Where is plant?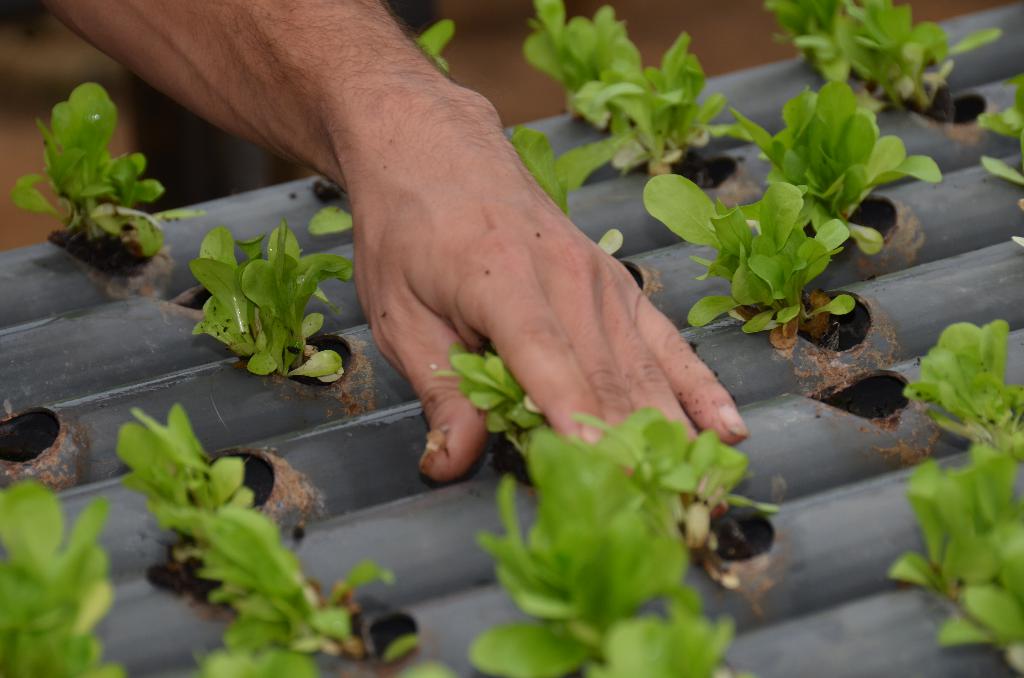
rect(754, 0, 1015, 124).
